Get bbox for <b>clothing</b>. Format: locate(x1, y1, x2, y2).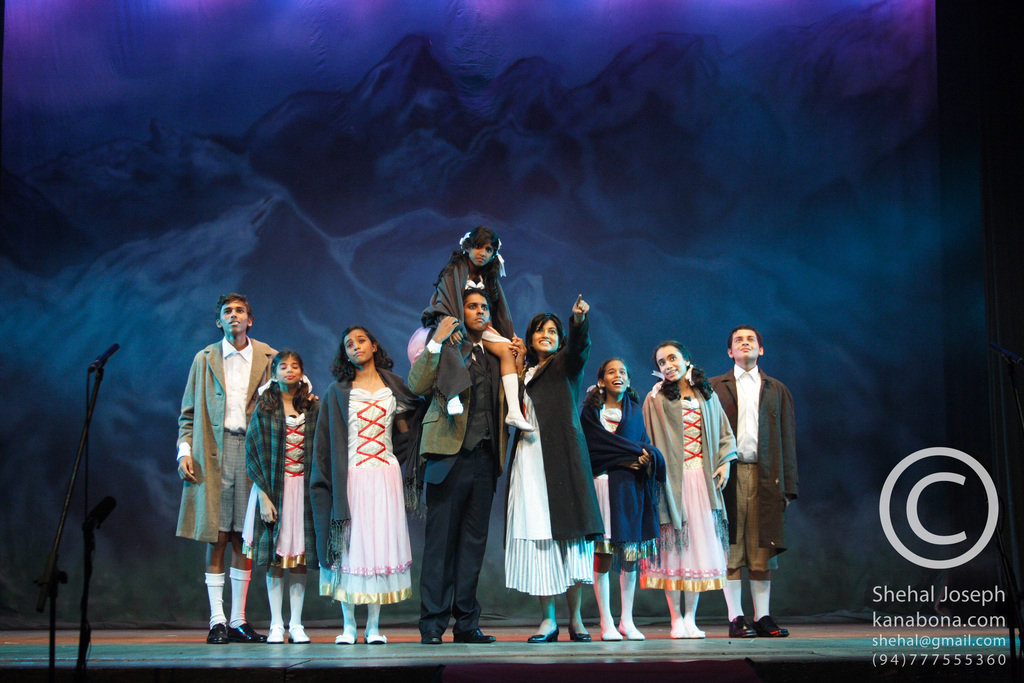
locate(419, 250, 515, 406).
